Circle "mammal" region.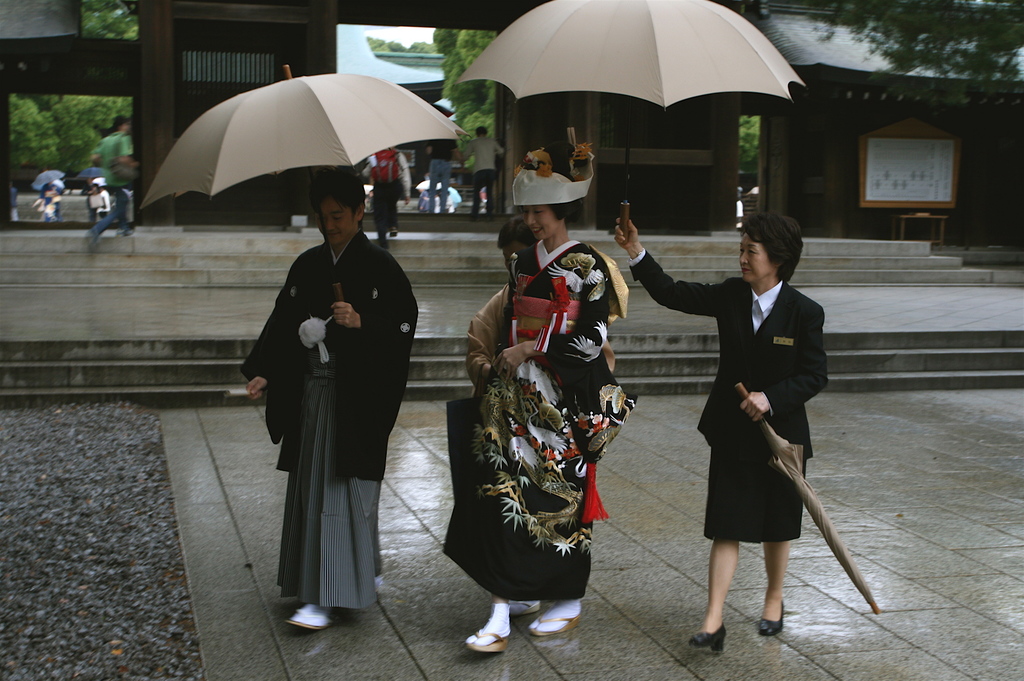
Region: select_region(366, 145, 410, 250).
